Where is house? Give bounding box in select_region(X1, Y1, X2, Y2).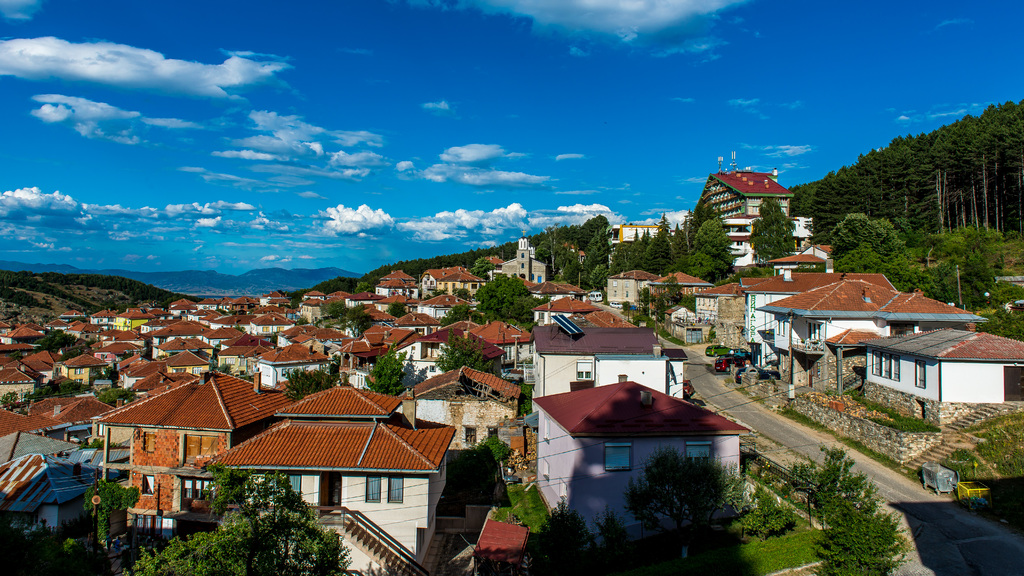
select_region(758, 273, 910, 371).
